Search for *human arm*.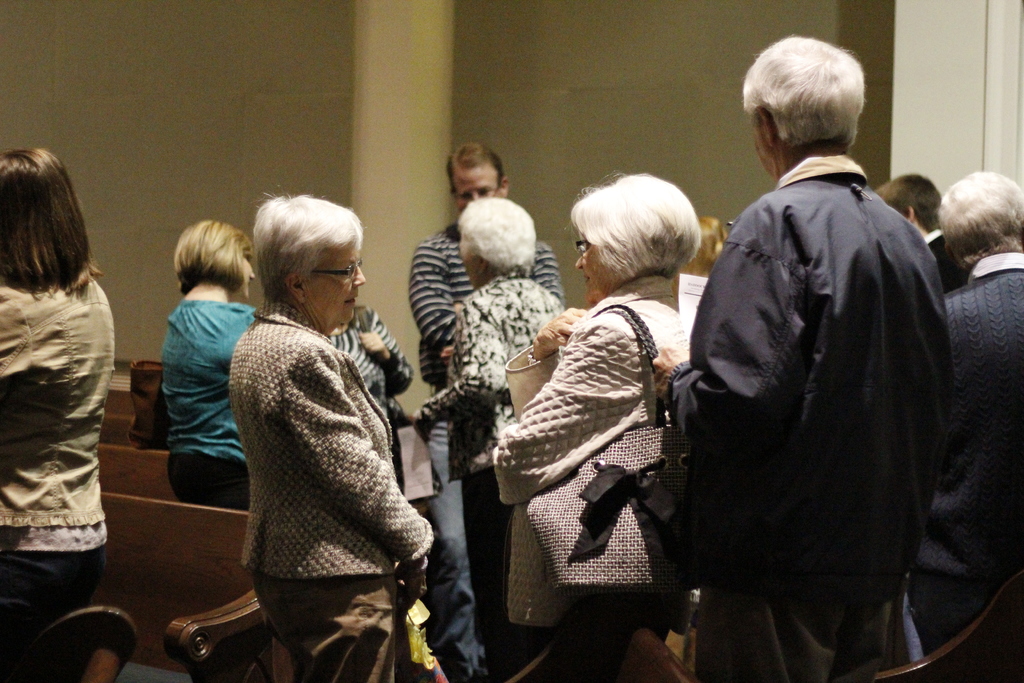
Found at pyautogui.locateOnScreen(287, 334, 444, 586).
